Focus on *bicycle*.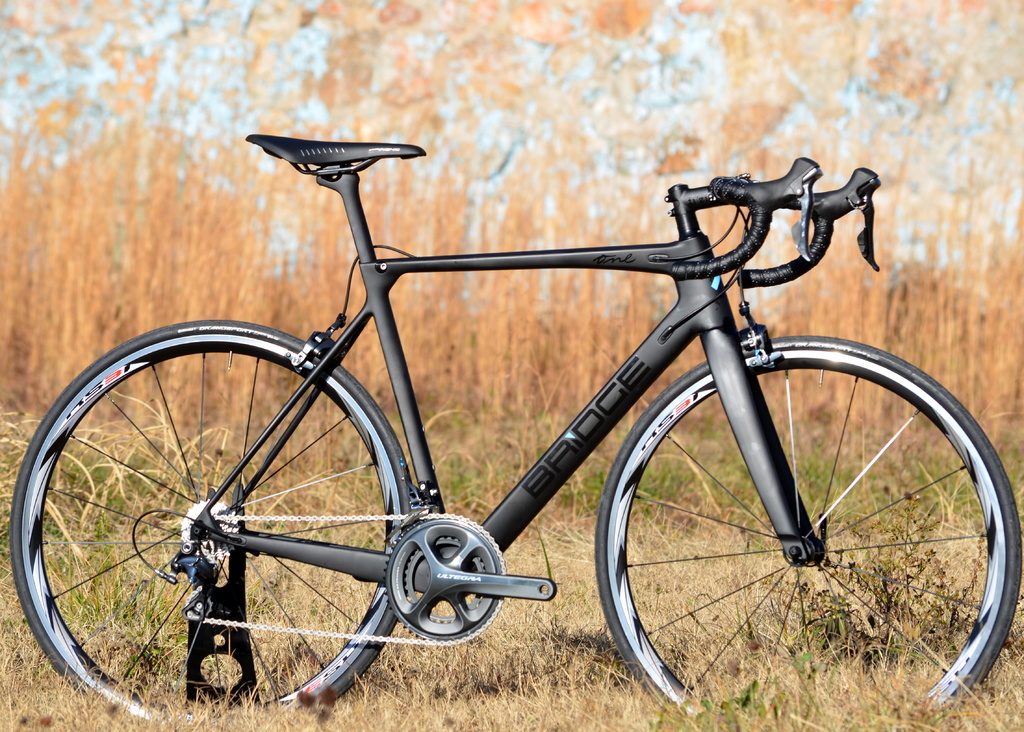
Focused at box(17, 101, 1020, 726).
